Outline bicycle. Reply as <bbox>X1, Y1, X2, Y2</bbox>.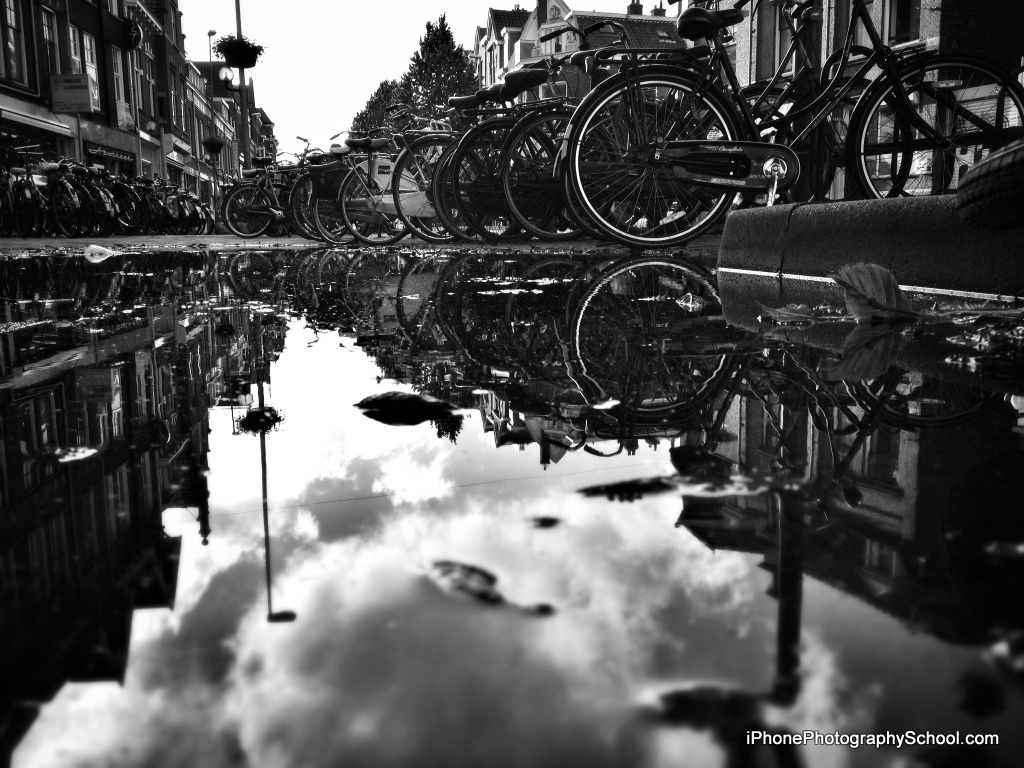
<bbox>423, 86, 835, 254</bbox>.
